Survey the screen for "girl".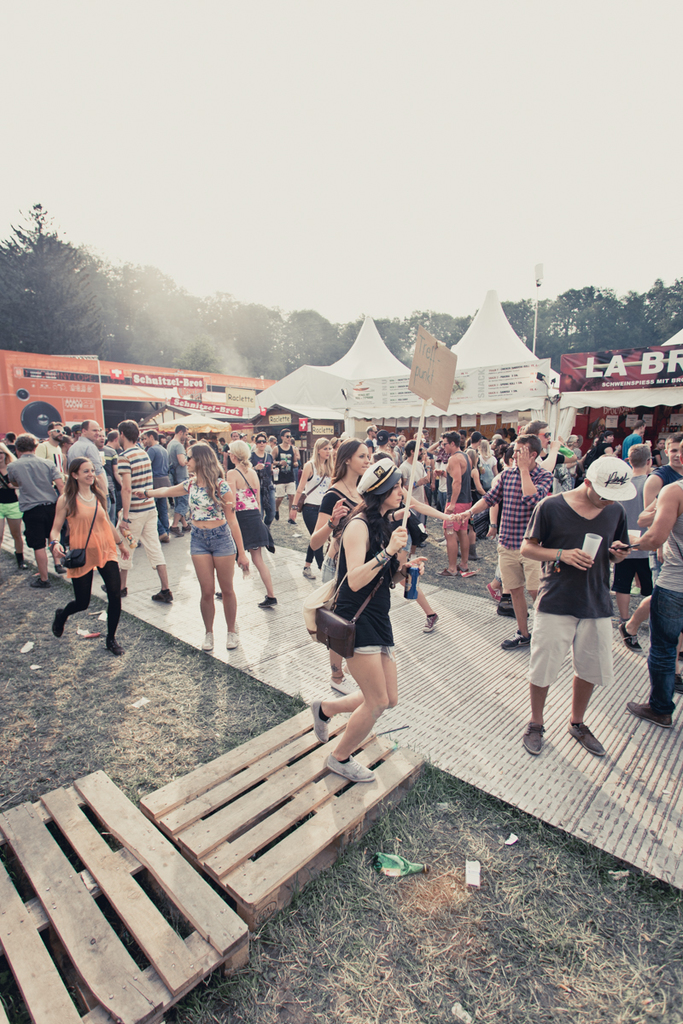
Survey found: x1=307, y1=438, x2=413, y2=694.
